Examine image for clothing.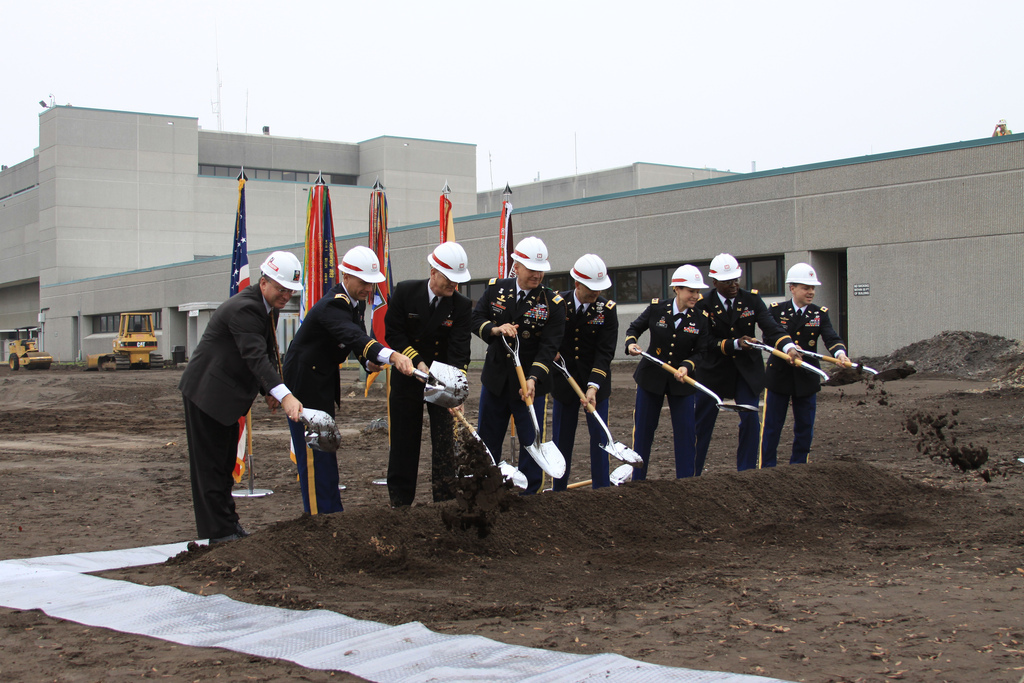
Examination result: Rect(473, 276, 571, 482).
